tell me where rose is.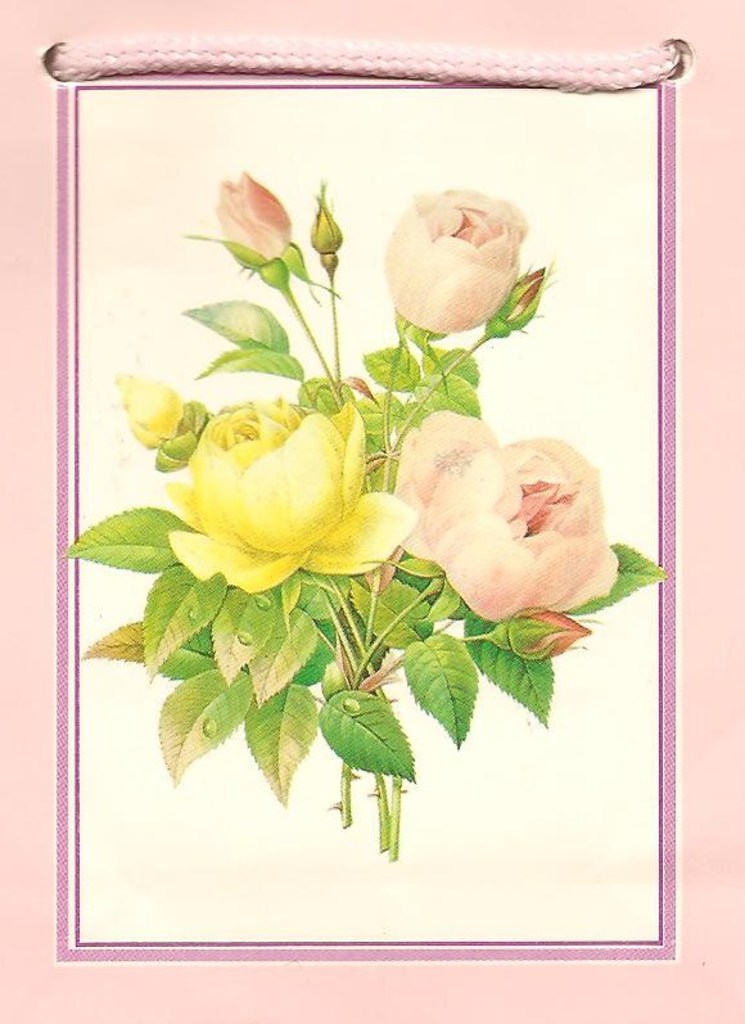
rose is at [x1=381, y1=182, x2=527, y2=335].
